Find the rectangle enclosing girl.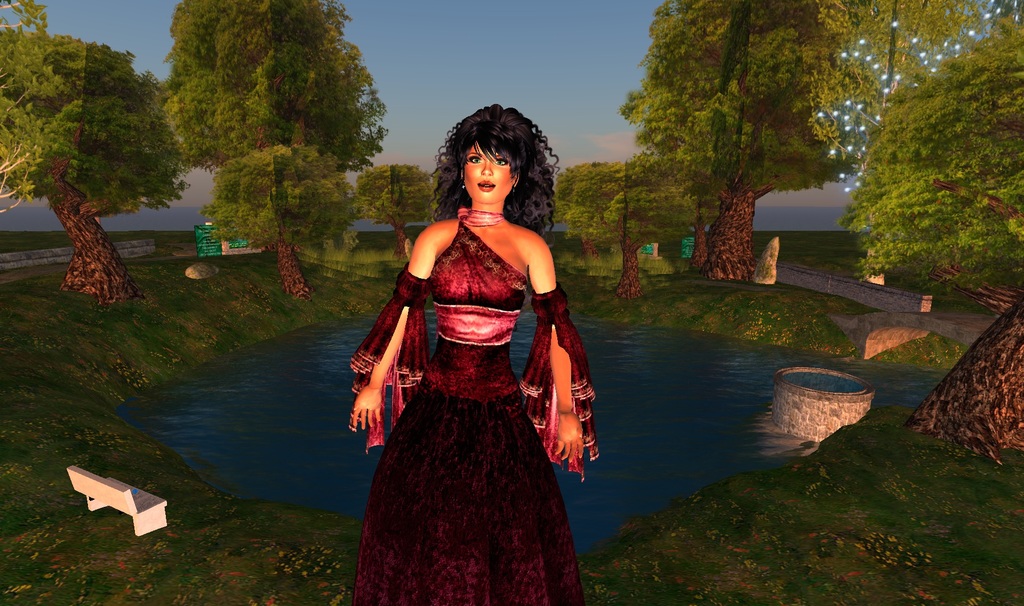
x1=349, y1=104, x2=607, y2=605.
